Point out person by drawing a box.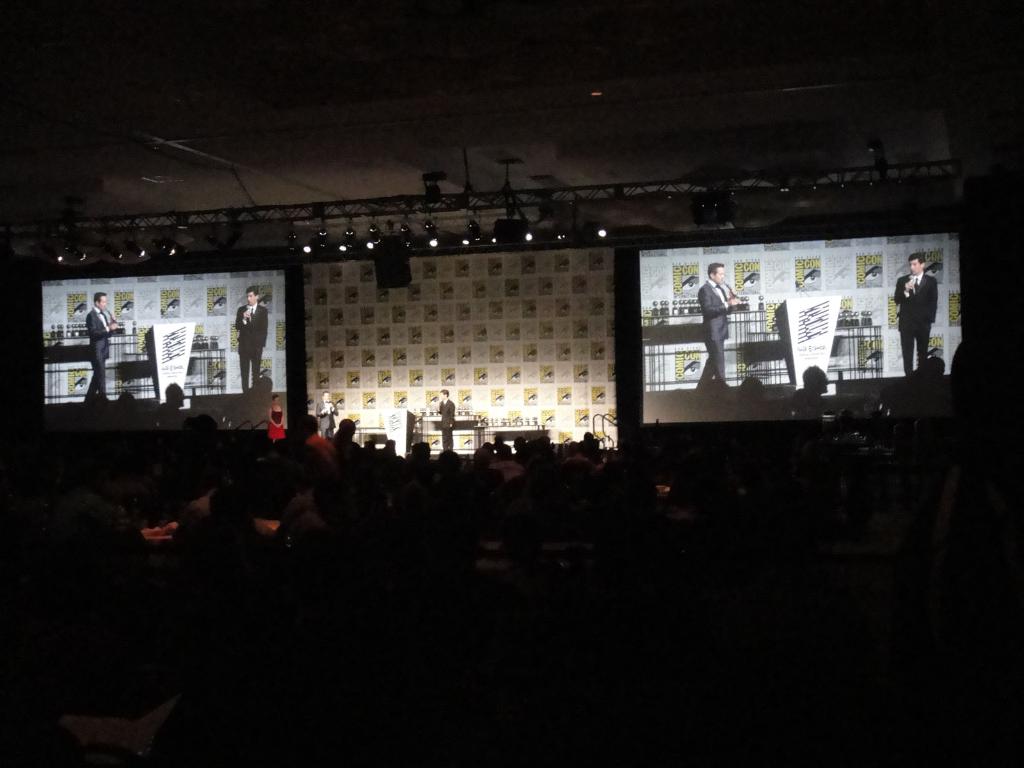
{"x1": 426, "y1": 389, "x2": 459, "y2": 462}.
